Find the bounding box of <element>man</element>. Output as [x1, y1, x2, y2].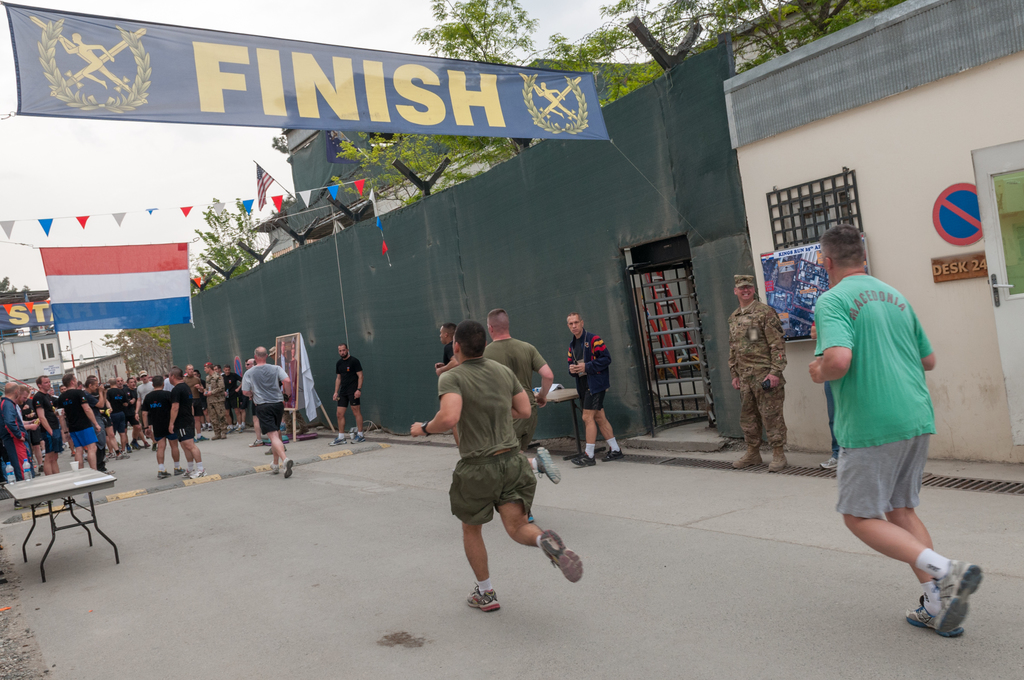
[331, 343, 364, 445].
